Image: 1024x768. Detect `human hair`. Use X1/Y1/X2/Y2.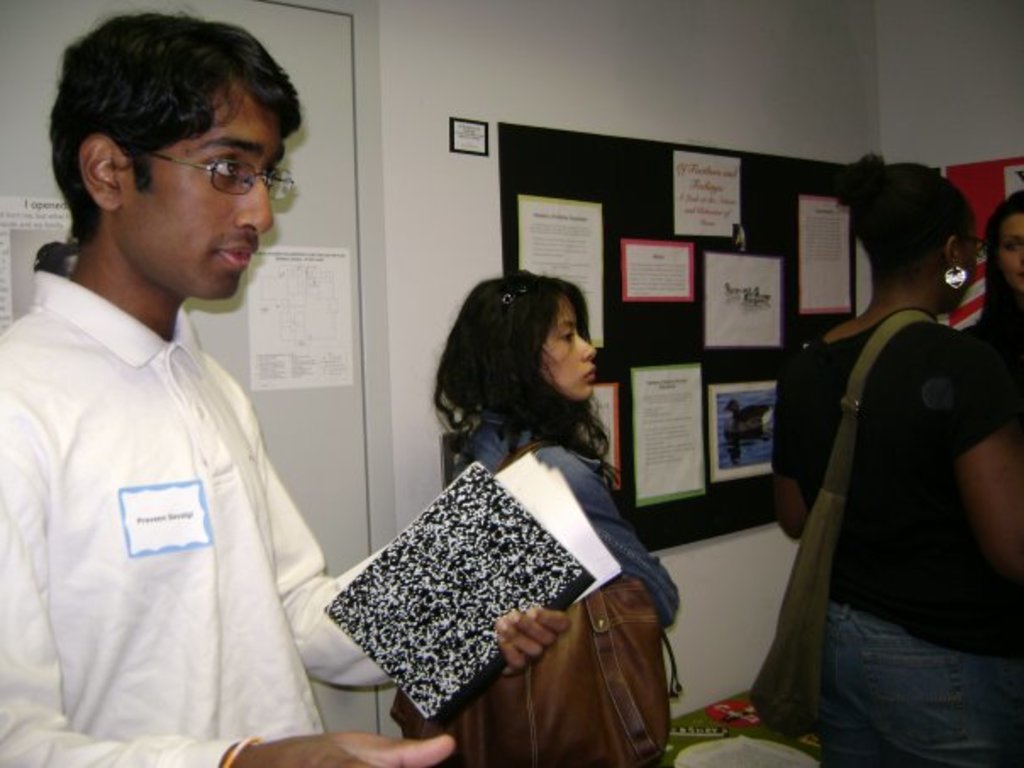
832/149/973/280.
